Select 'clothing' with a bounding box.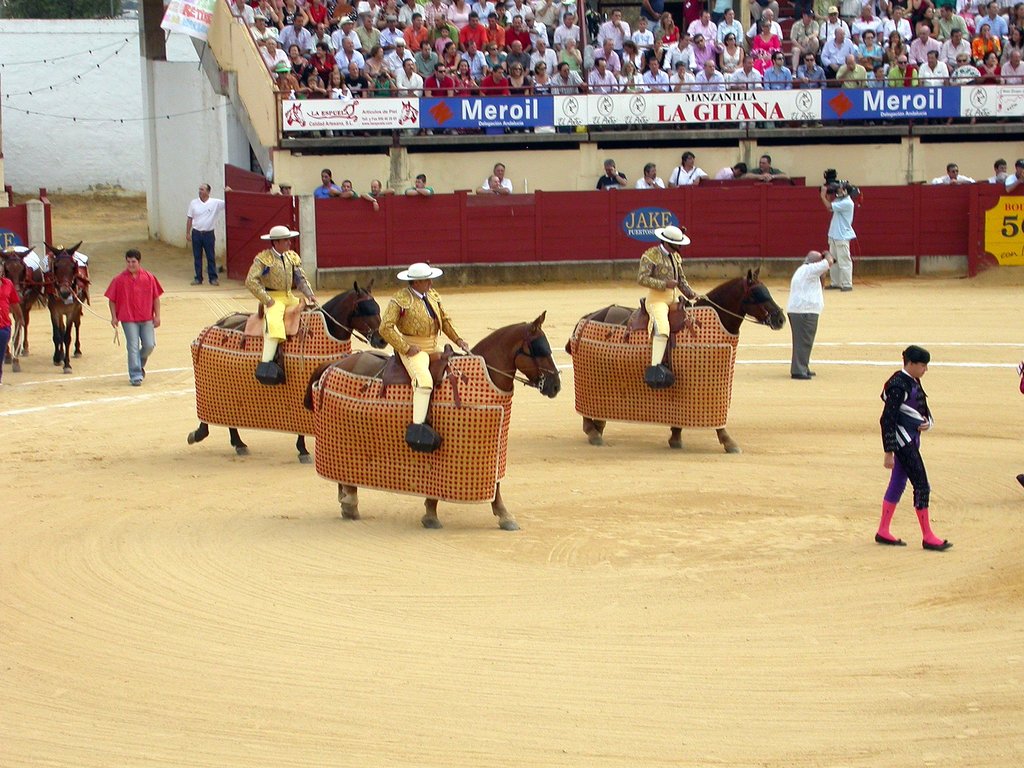
BBox(253, 31, 275, 36).
